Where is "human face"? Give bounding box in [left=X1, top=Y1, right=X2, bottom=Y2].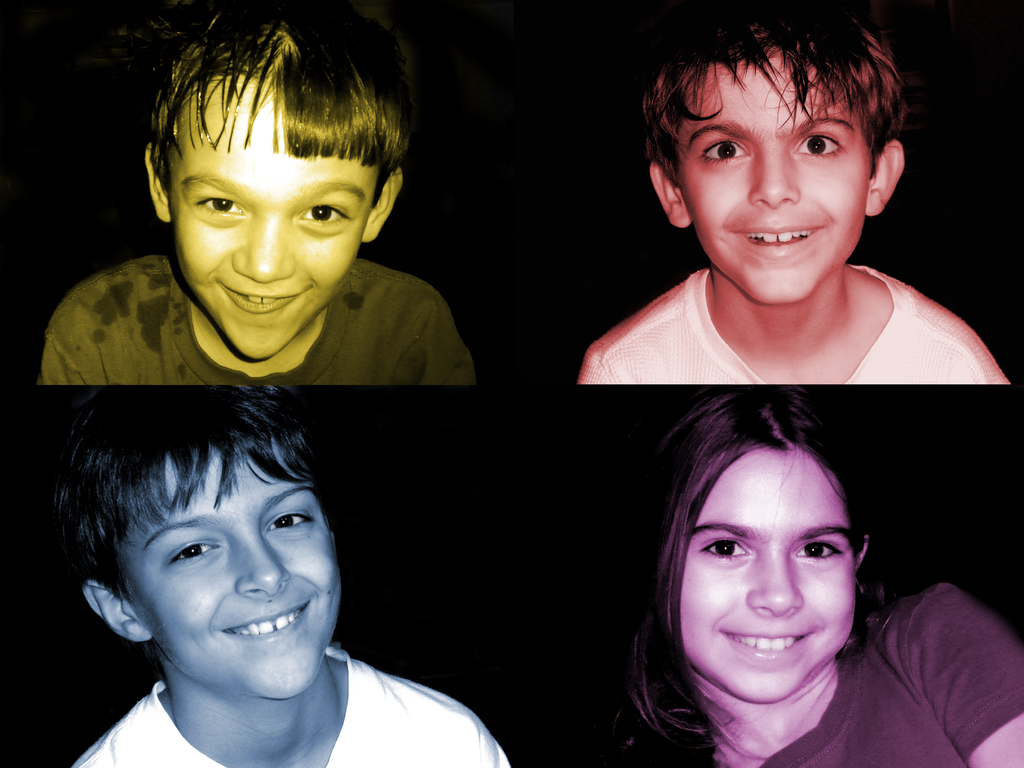
[left=161, top=61, right=378, bottom=363].
